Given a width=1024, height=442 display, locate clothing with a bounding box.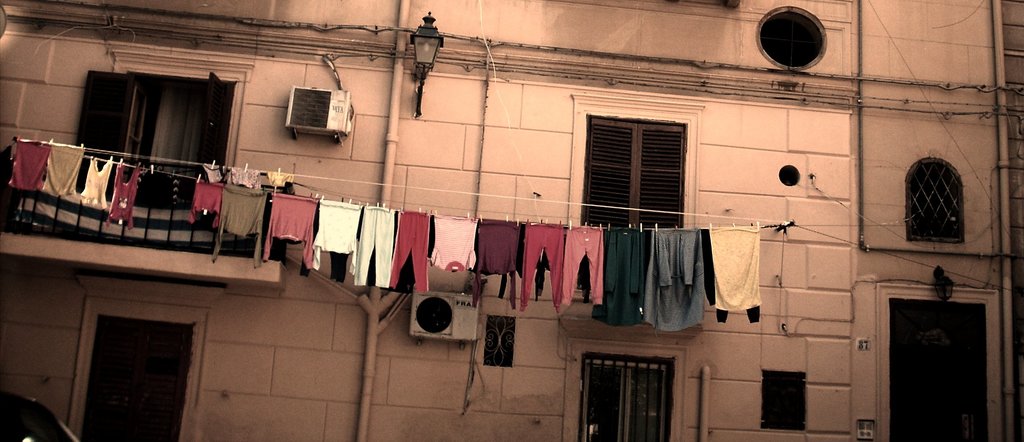
Located: {"left": 6, "top": 138, "right": 54, "bottom": 192}.
